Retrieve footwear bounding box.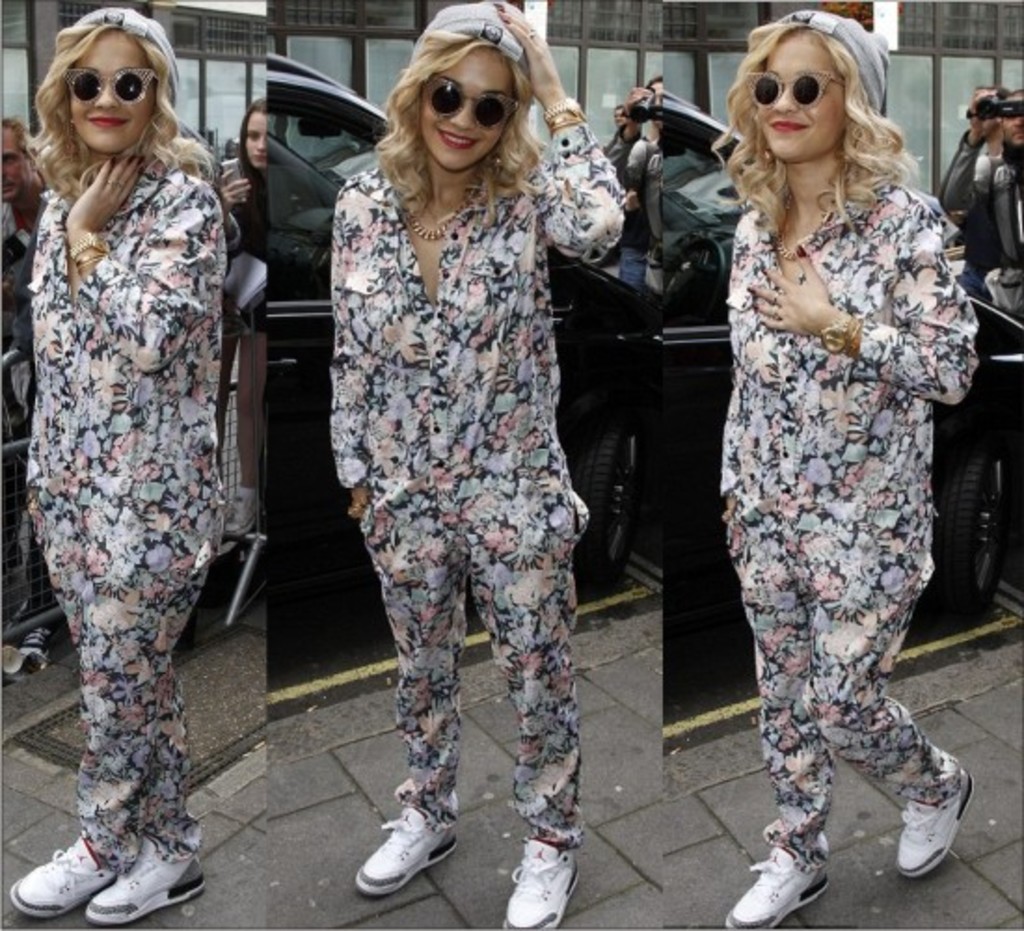
Bounding box: (left=724, top=829, right=827, bottom=929).
